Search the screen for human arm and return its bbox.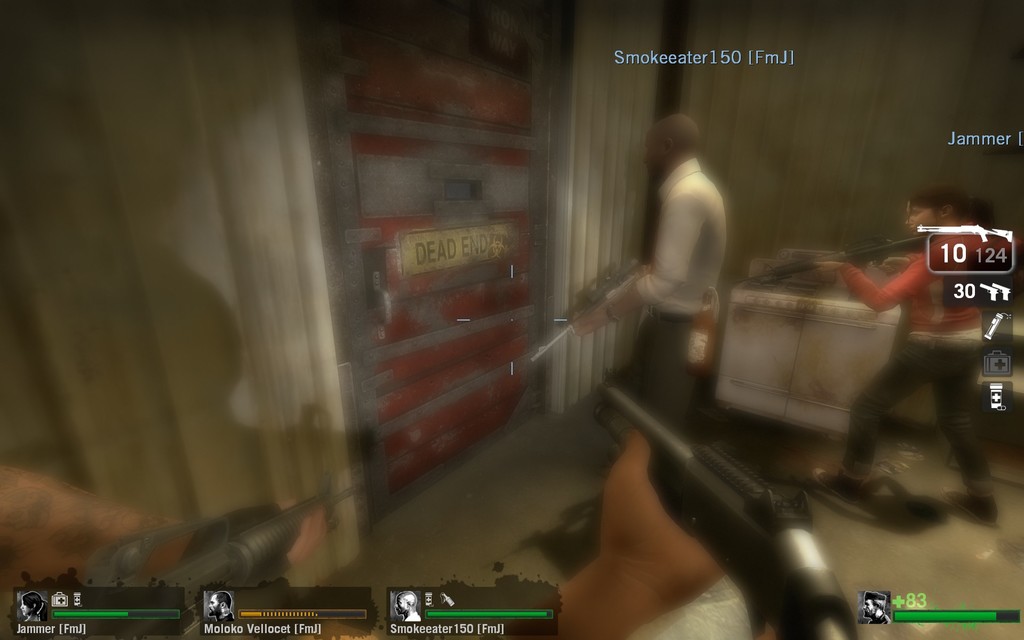
Found: (572,168,718,340).
